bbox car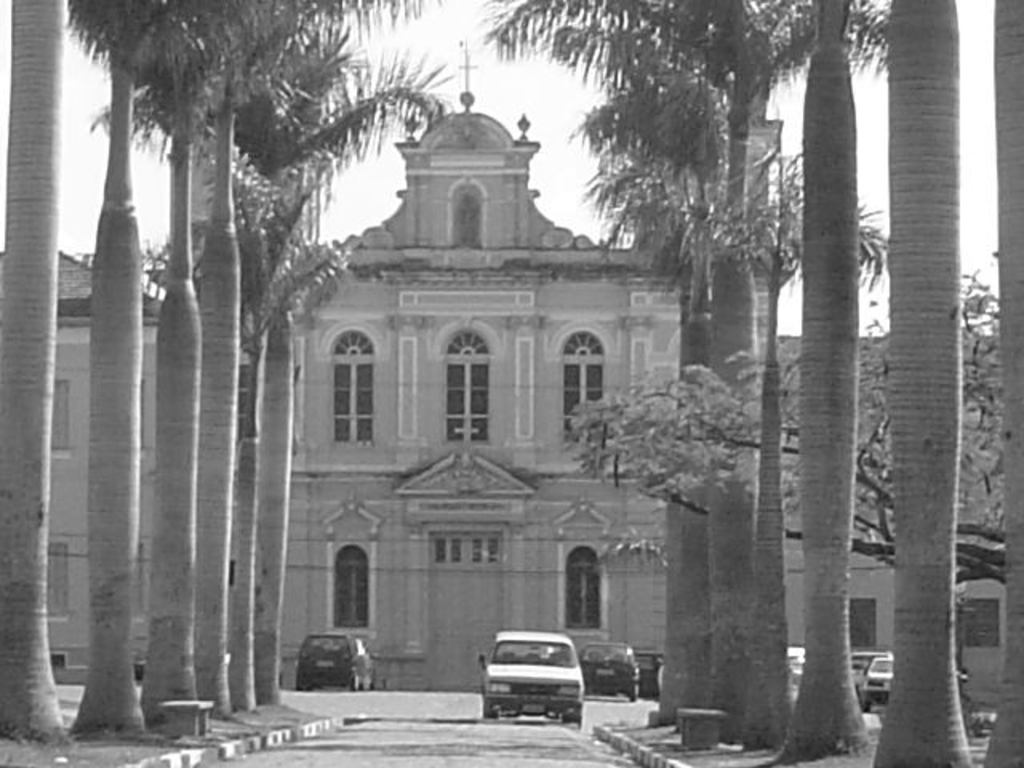
(469,635,603,731)
